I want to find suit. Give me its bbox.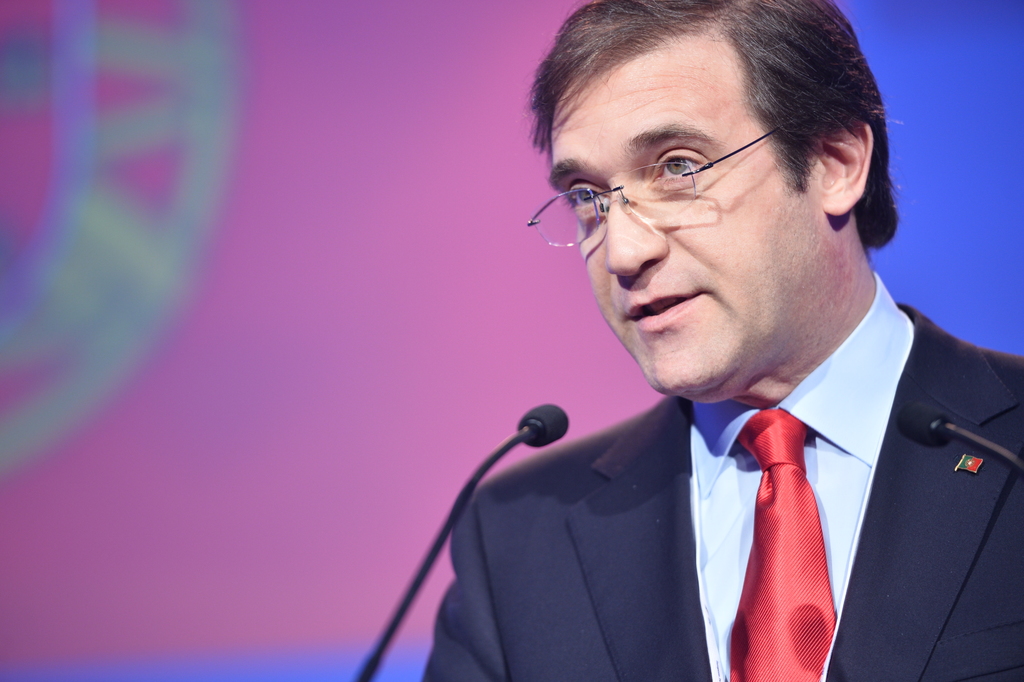
(x1=518, y1=281, x2=1012, y2=681).
